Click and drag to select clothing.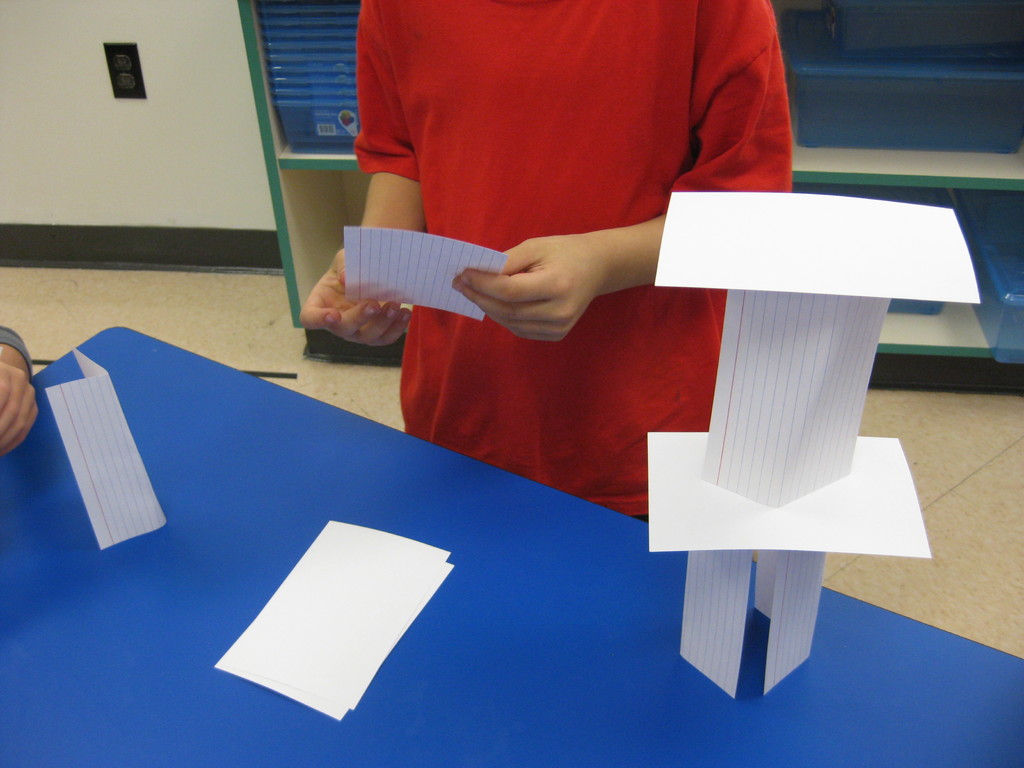
Selection: x1=301, y1=36, x2=804, y2=460.
